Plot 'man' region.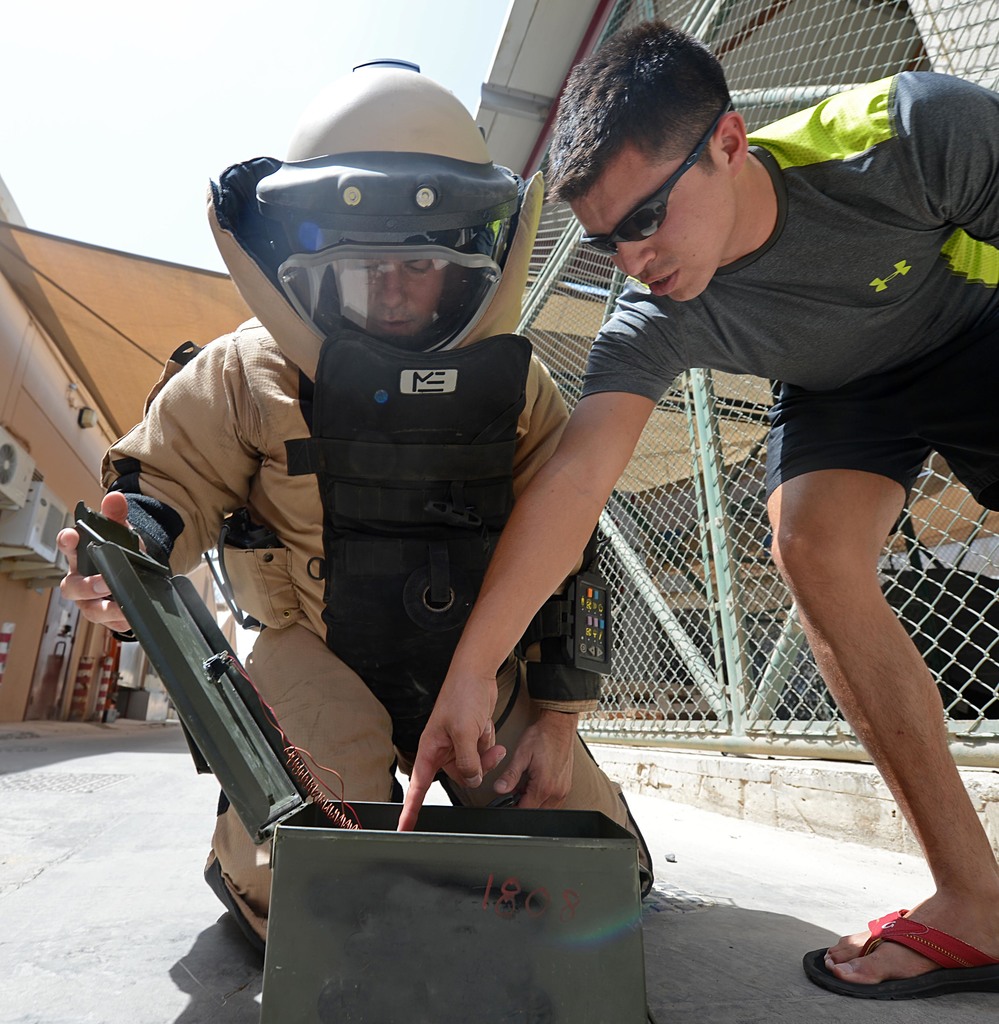
Plotted at rect(536, 61, 998, 920).
